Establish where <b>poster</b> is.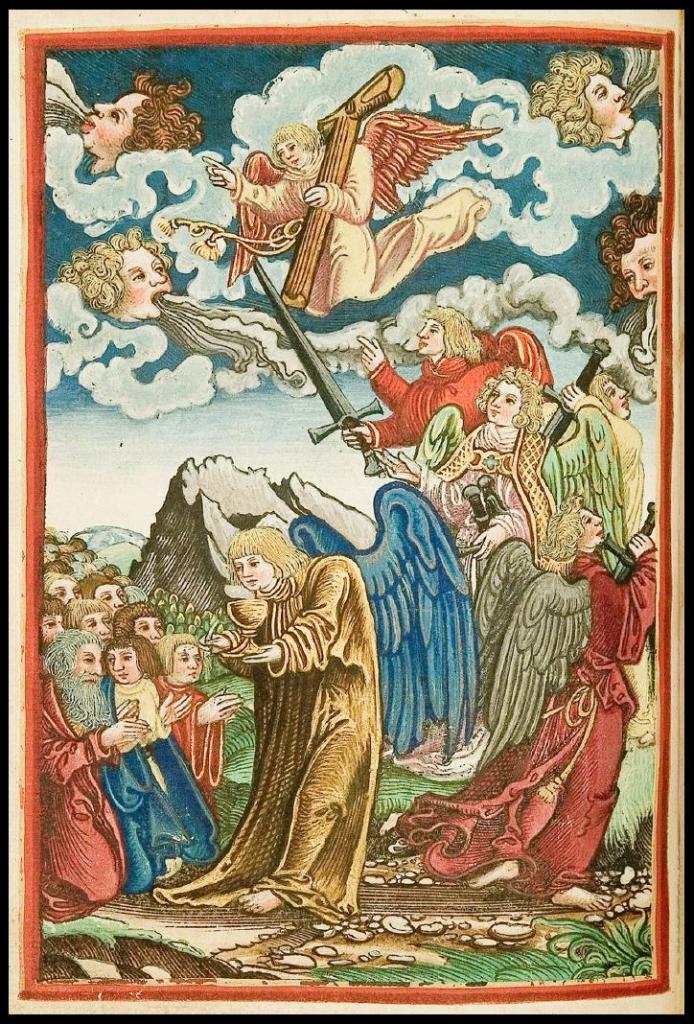
Established at (left=0, top=0, right=693, bottom=1023).
